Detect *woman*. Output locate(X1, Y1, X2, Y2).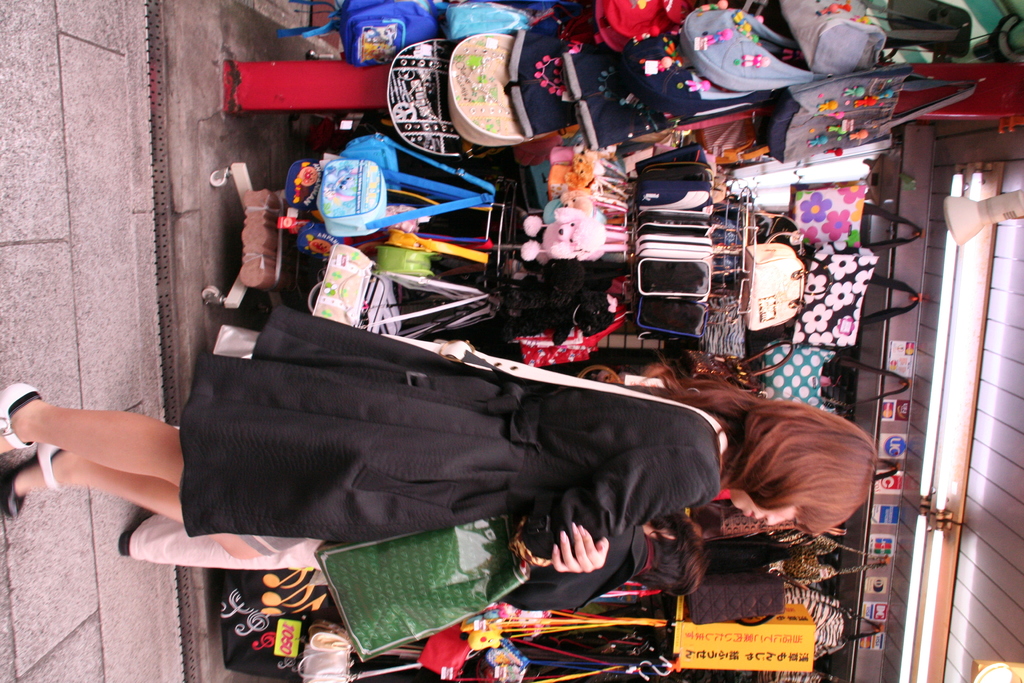
locate(0, 308, 874, 571).
